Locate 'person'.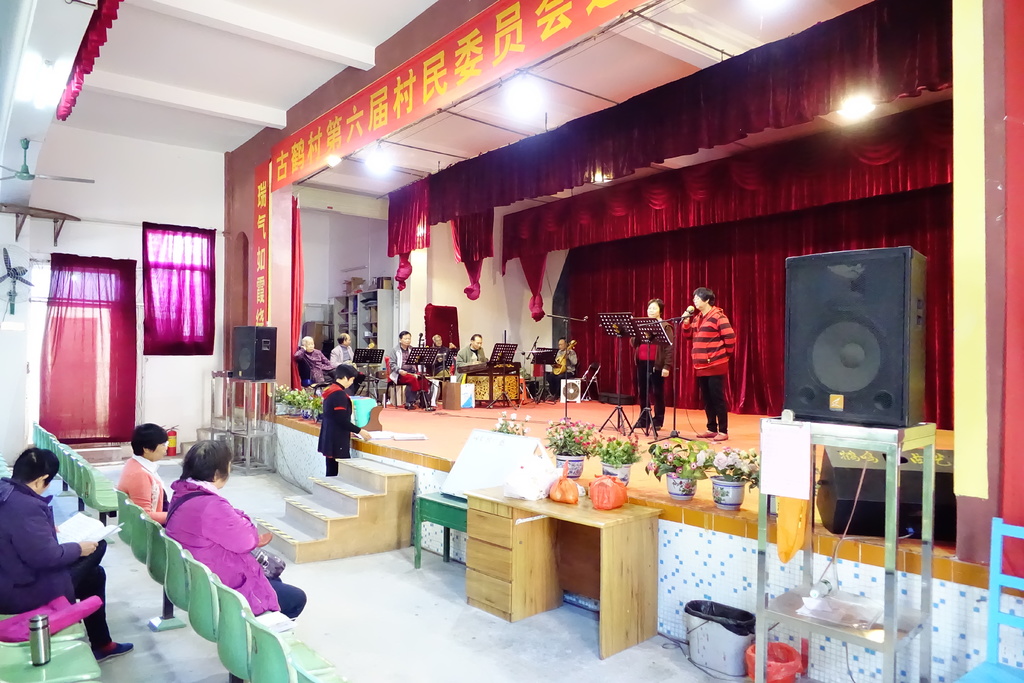
Bounding box: region(552, 338, 576, 396).
